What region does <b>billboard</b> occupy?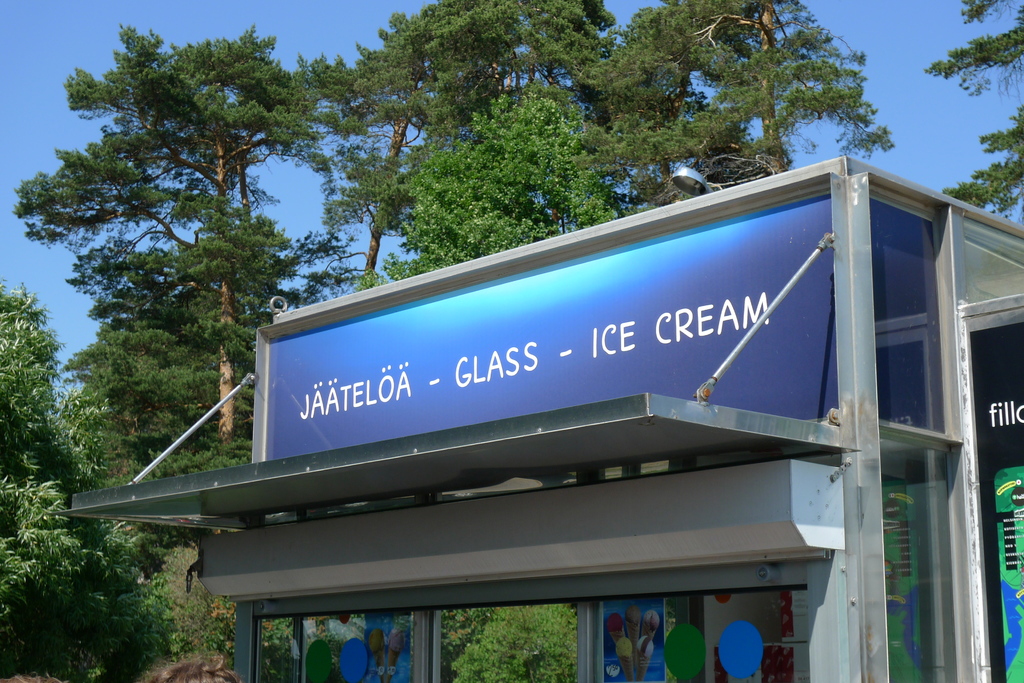
[x1=968, y1=321, x2=1023, y2=676].
